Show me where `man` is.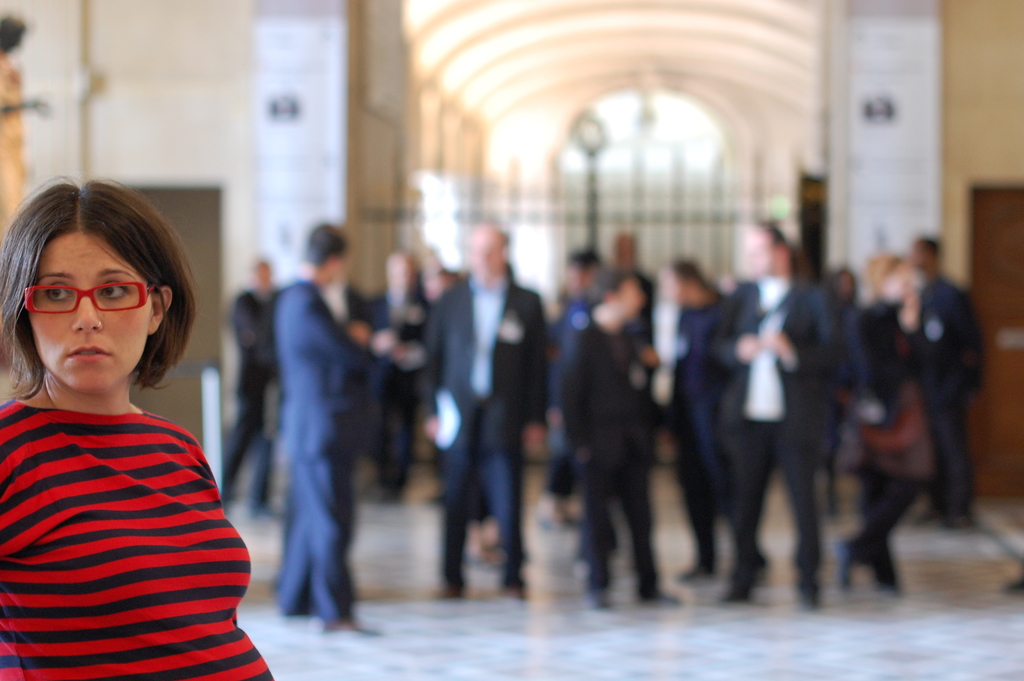
`man` is at [x1=872, y1=224, x2=999, y2=562].
